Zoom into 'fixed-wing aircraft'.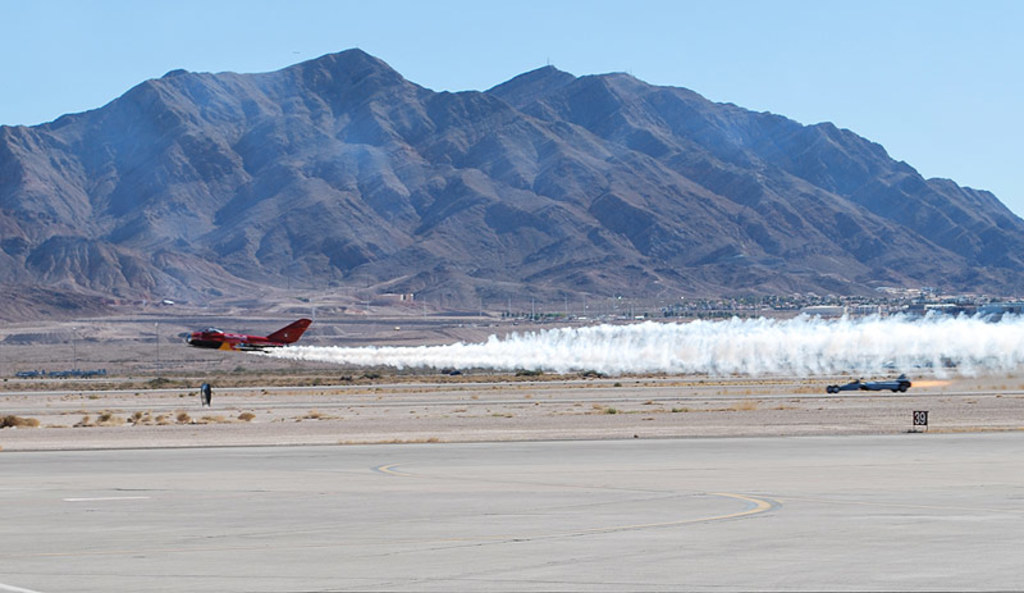
Zoom target: bbox=(822, 374, 911, 393).
